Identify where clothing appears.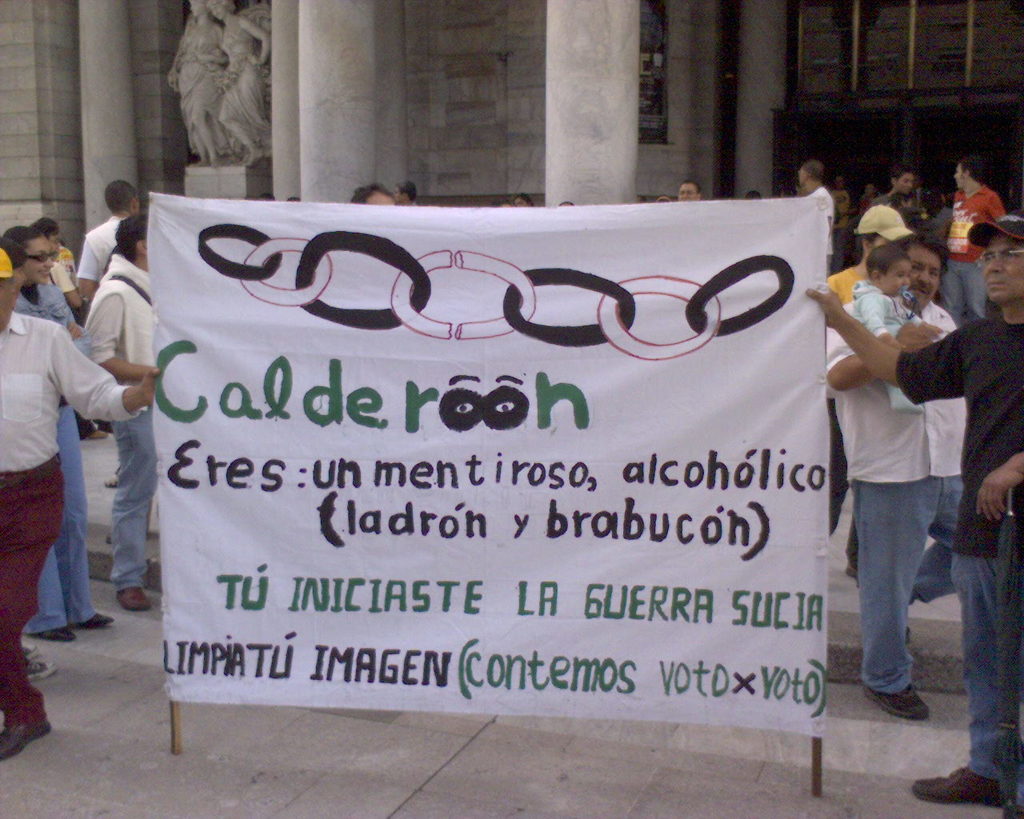
Appears at l=0, t=302, r=135, b=725.
